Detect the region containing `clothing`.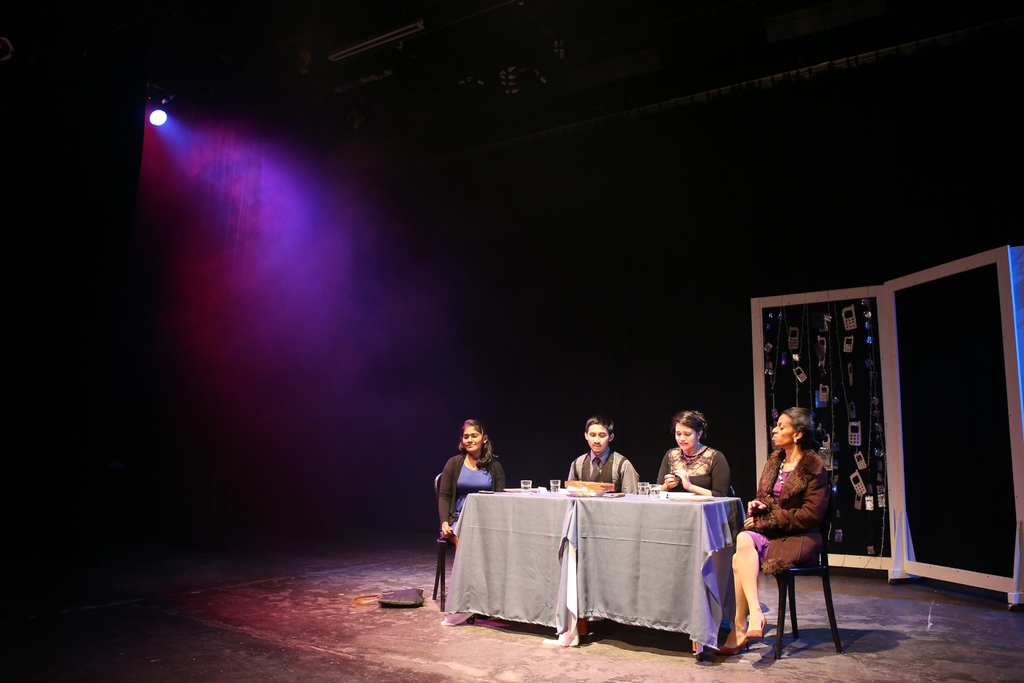
(661,444,734,497).
